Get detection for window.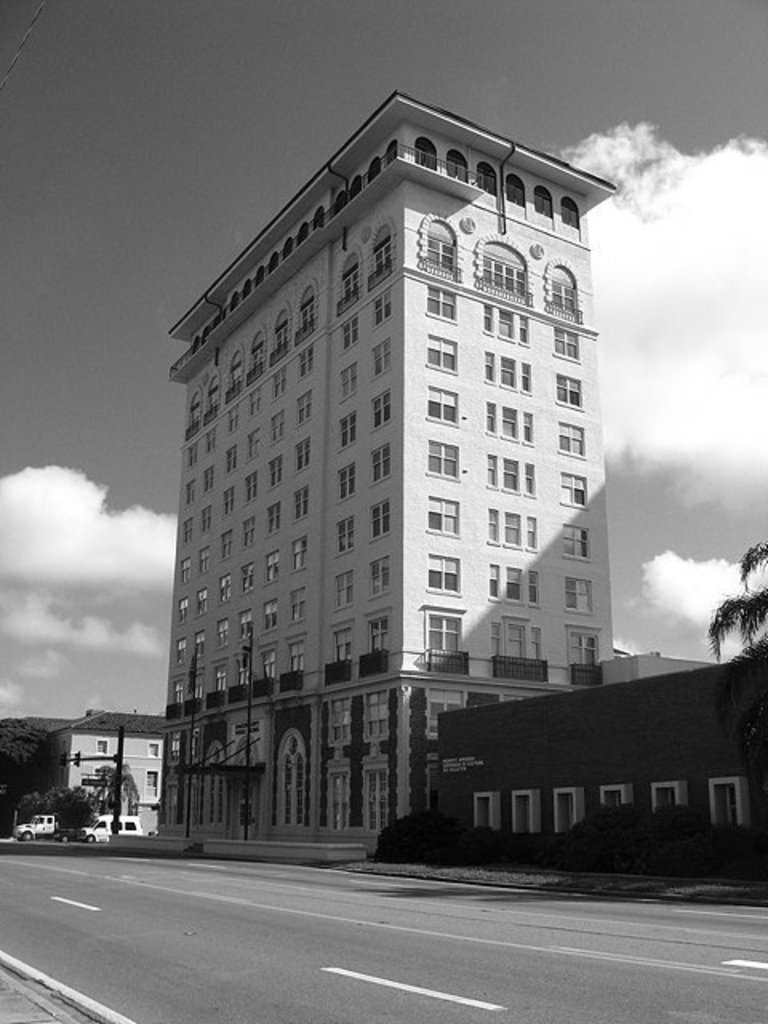
Detection: <box>205,366,221,422</box>.
